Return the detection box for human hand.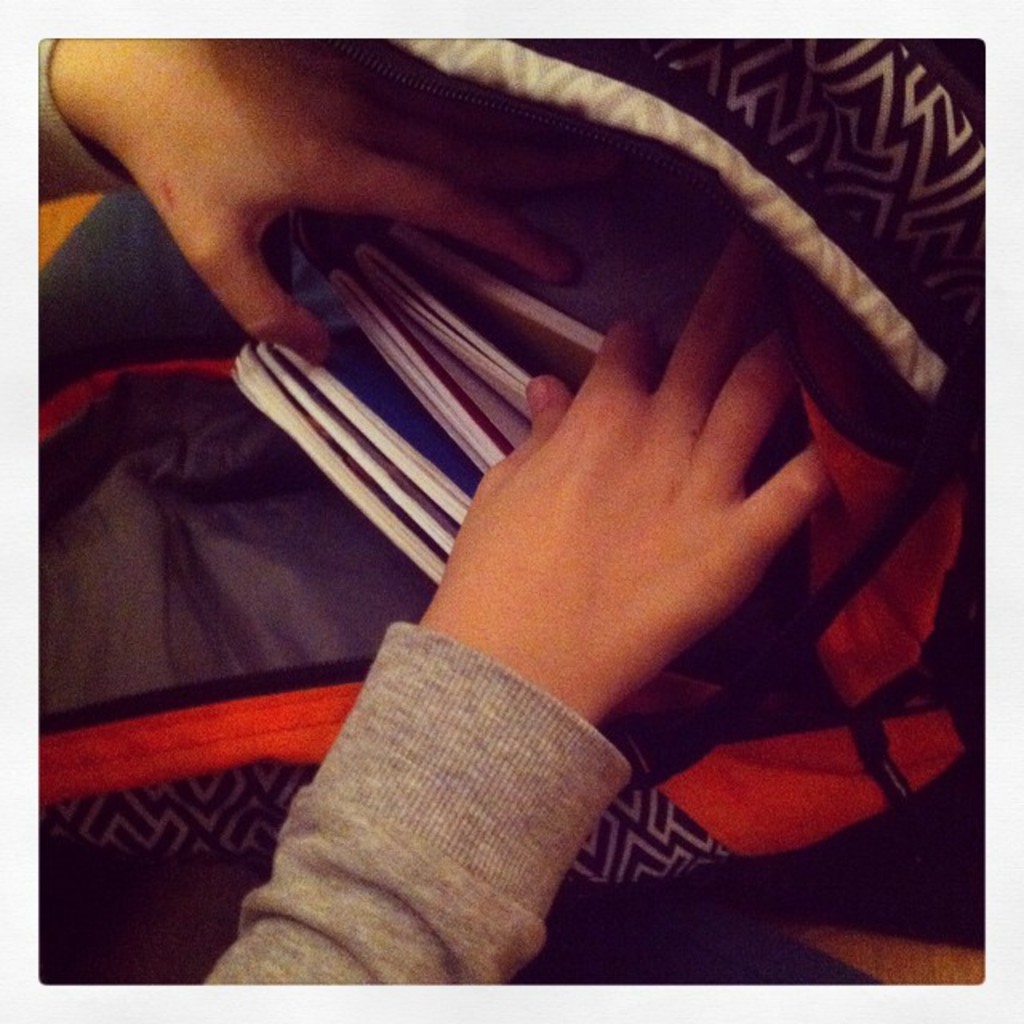
box=[434, 229, 832, 715].
